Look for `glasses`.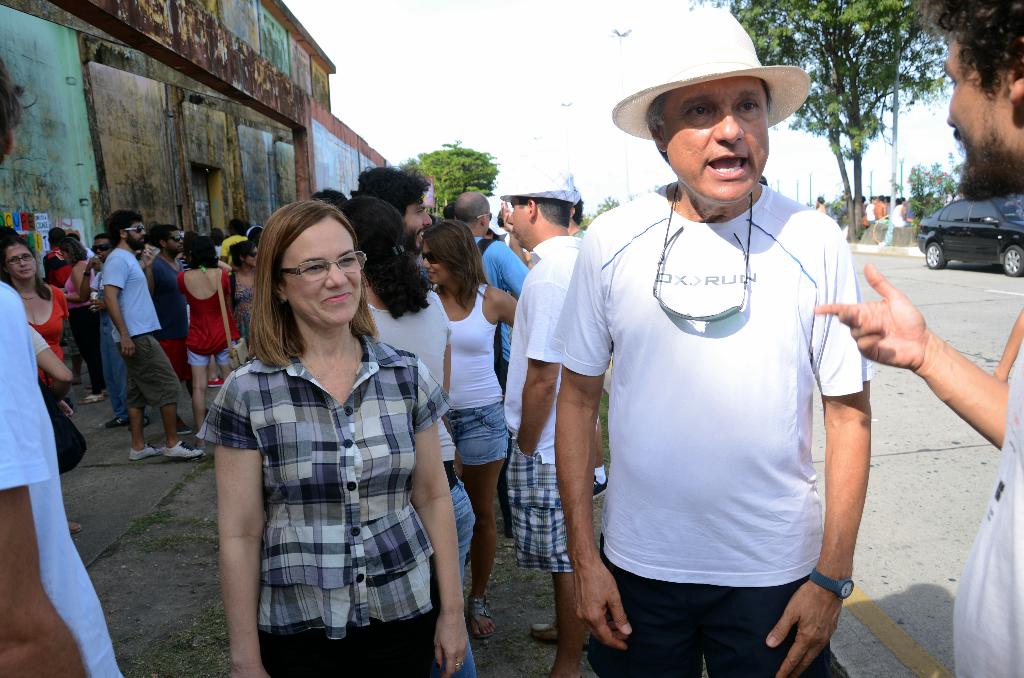
Found: bbox=[642, 223, 751, 330].
